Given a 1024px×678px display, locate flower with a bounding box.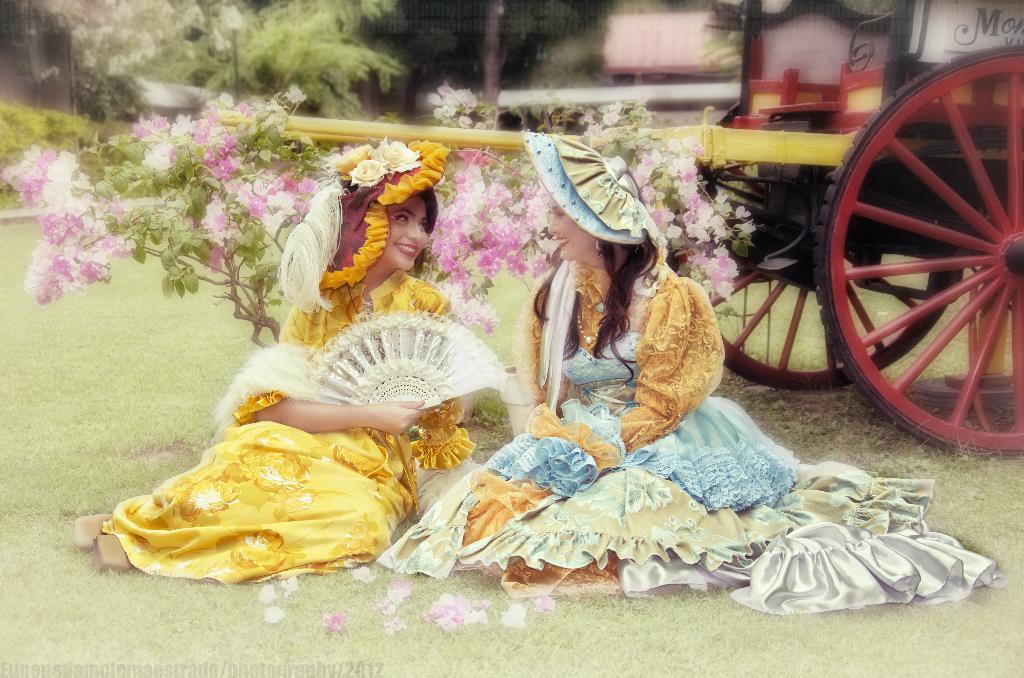
Located: x1=532 y1=591 x2=555 y2=609.
